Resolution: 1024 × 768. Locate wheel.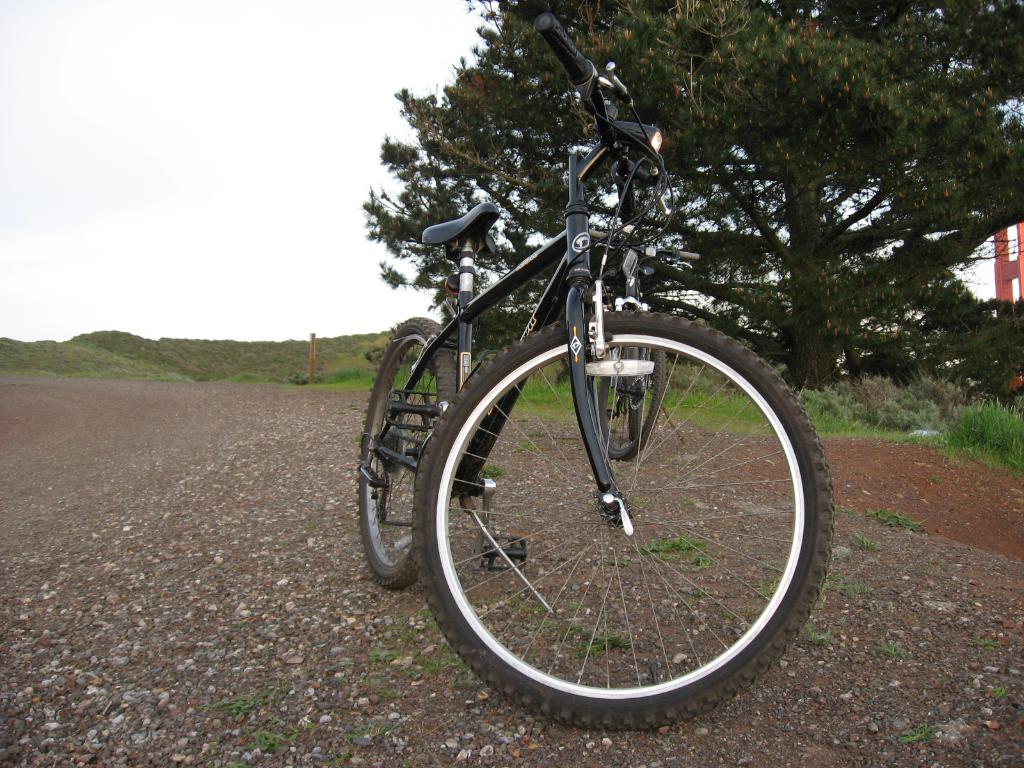
(356, 316, 457, 589).
